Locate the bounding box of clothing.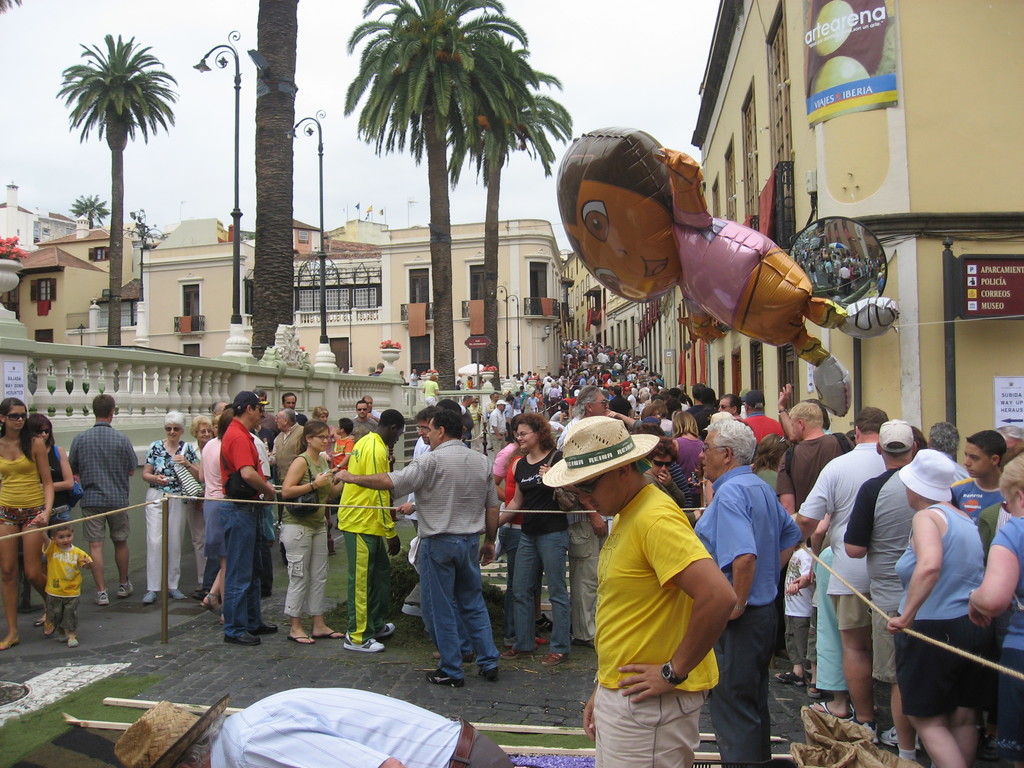
Bounding box: BBox(744, 412, 786, 452).
